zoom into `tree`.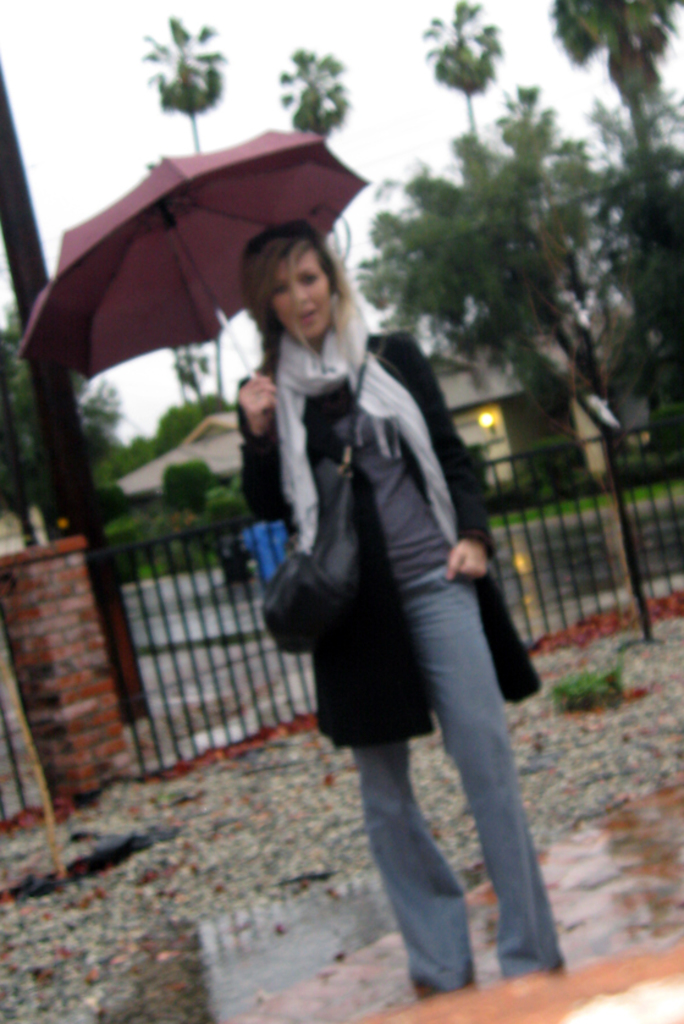
Zoom target: 280, 45, 349, 138.
